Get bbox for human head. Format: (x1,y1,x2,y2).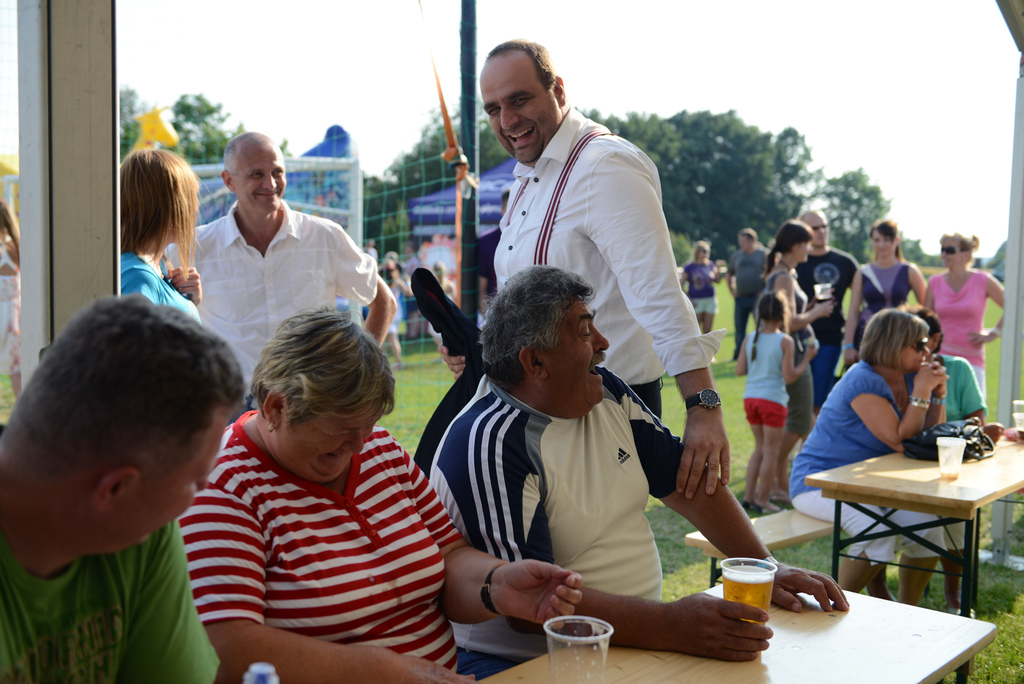
(253,311,396,482).
